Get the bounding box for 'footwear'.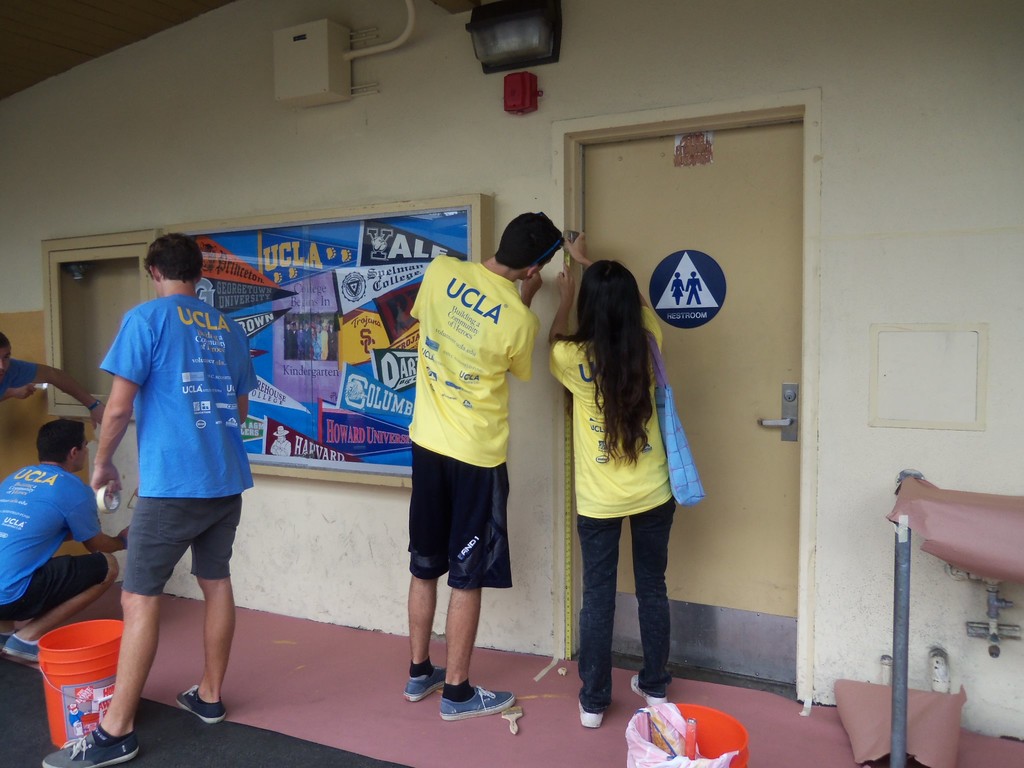
l=579, t=694, r=605, b=728.
